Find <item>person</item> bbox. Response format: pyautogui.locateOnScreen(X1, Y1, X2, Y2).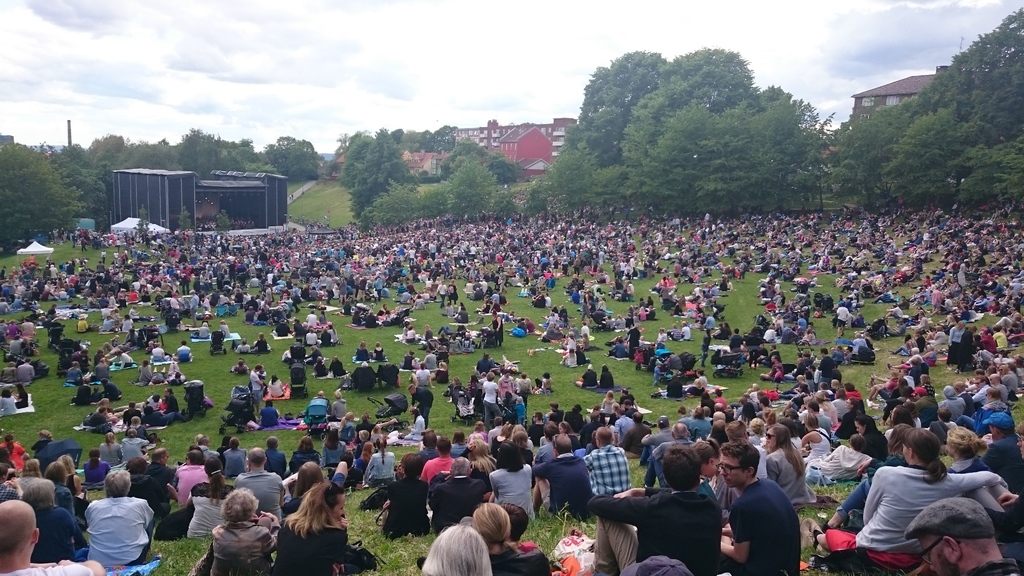
pyautogui.locateOnScreen(763, 348, 780, 381).
